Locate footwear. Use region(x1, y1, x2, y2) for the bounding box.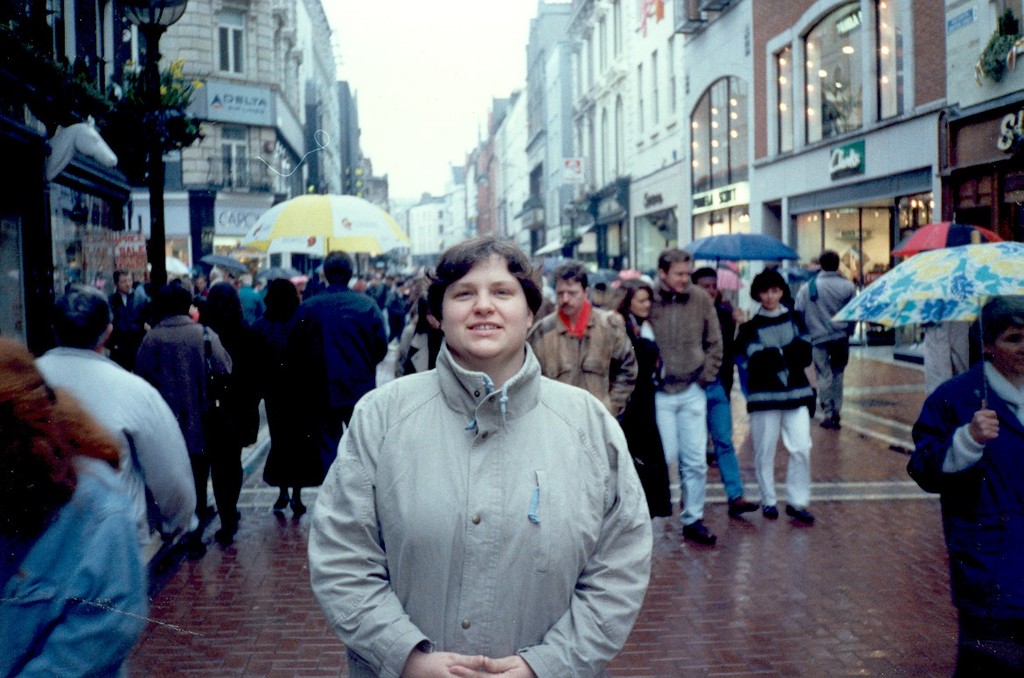
region(762, 505, 779, 521).
